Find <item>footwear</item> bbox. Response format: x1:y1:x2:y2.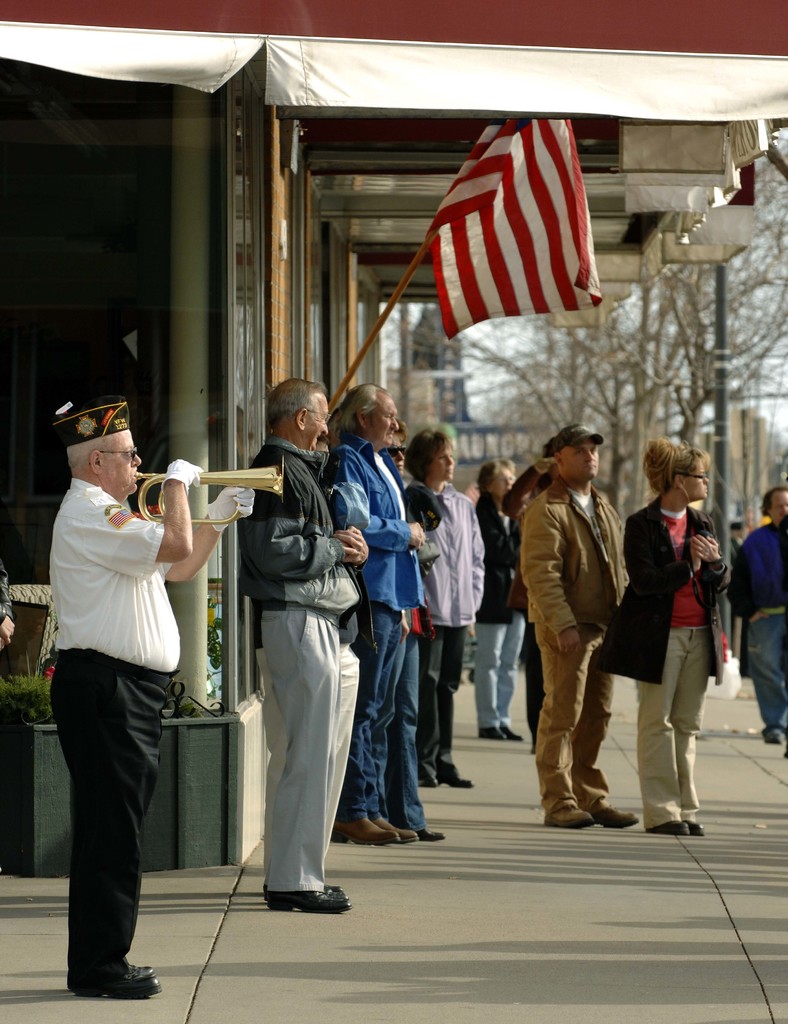
257:884:341:898.
